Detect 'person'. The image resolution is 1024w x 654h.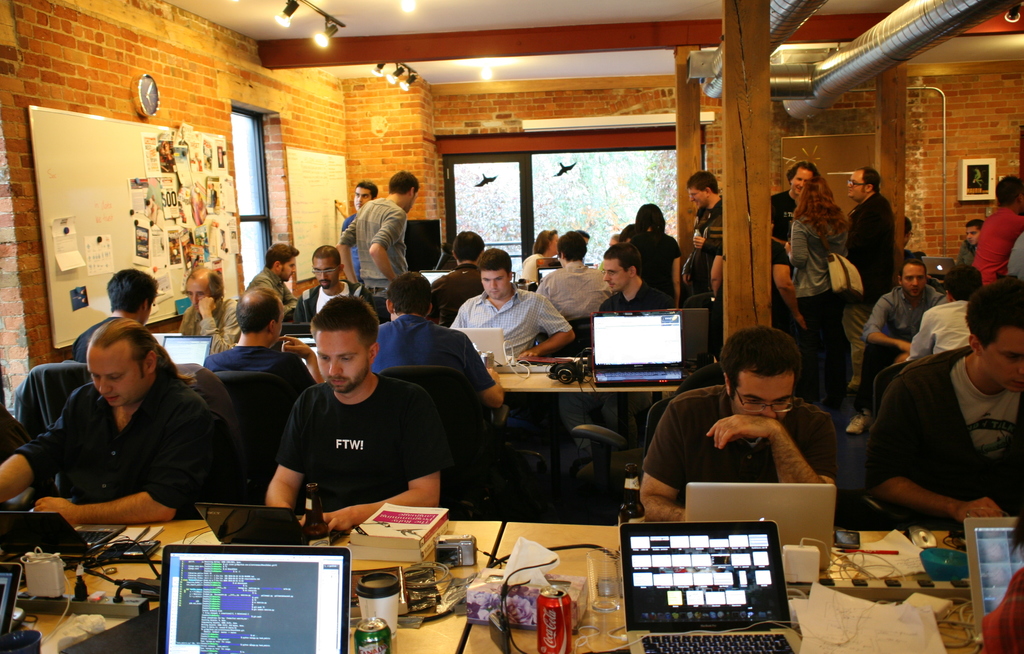
crop(381, 267, 504, 418).
